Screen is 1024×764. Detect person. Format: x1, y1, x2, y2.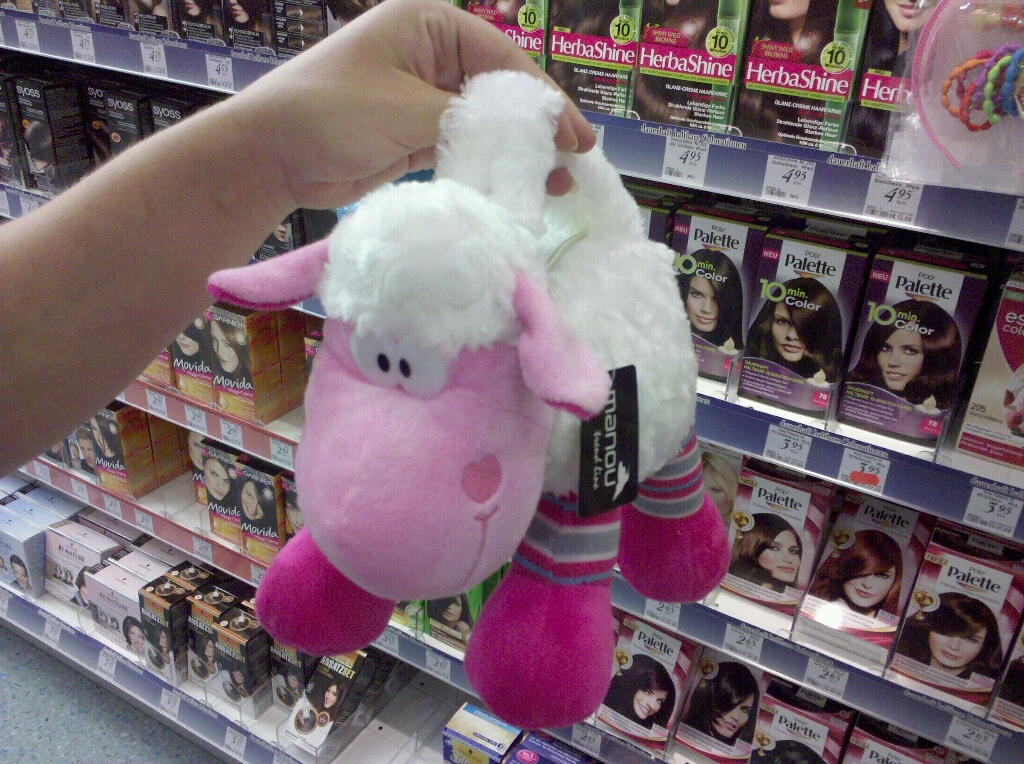
745, 279, 851, 382.
